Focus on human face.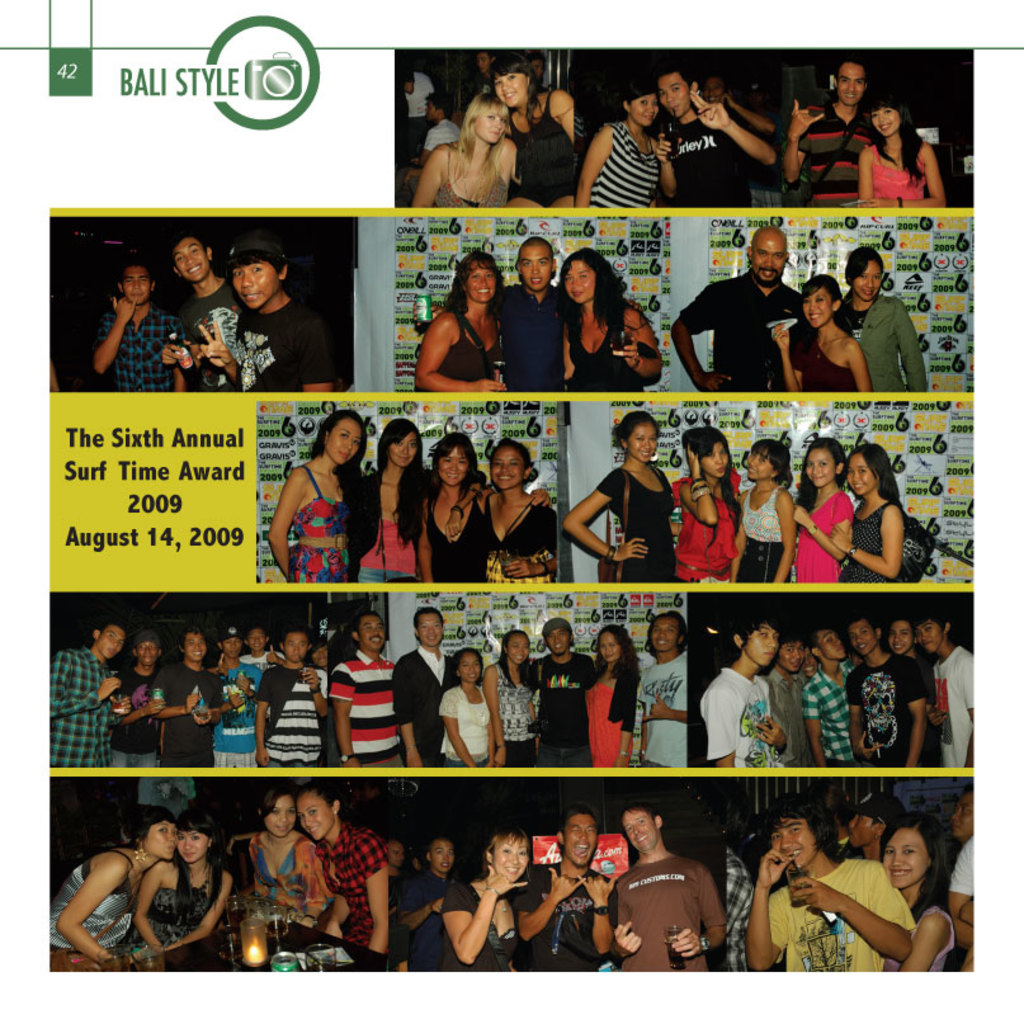
Focused at <box>920,622,943,651</box>.
